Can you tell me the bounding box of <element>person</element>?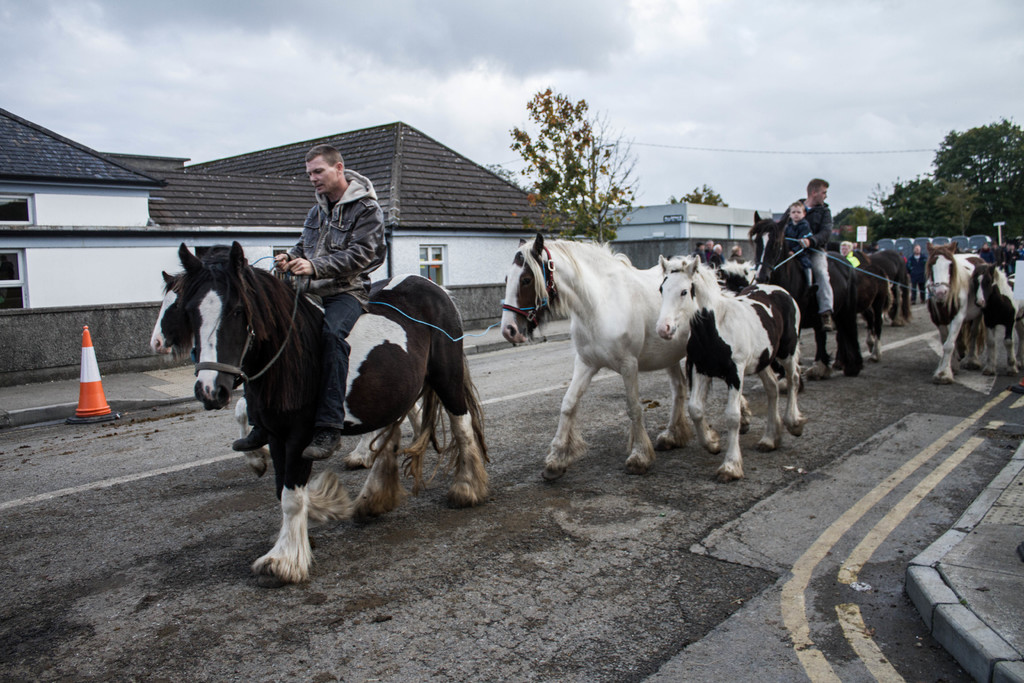
<box>712,241,726,266</box>.
